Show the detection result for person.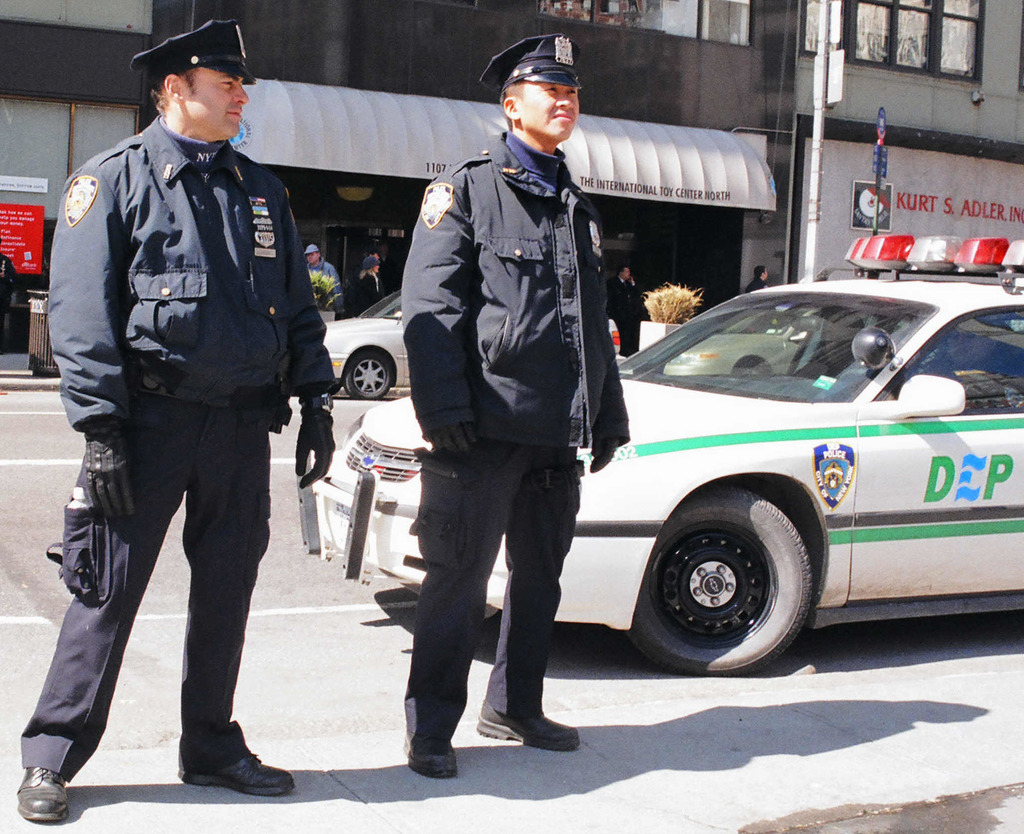
region(352, 256, 382, 308).
